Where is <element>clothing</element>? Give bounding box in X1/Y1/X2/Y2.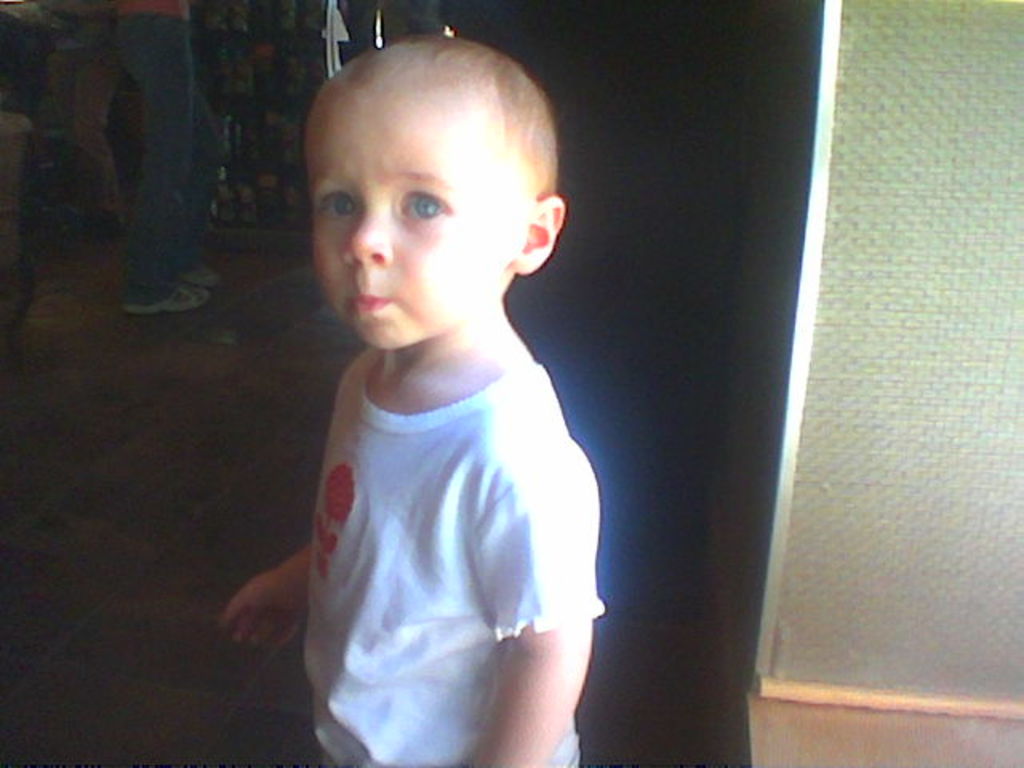
306/360/614/765.
